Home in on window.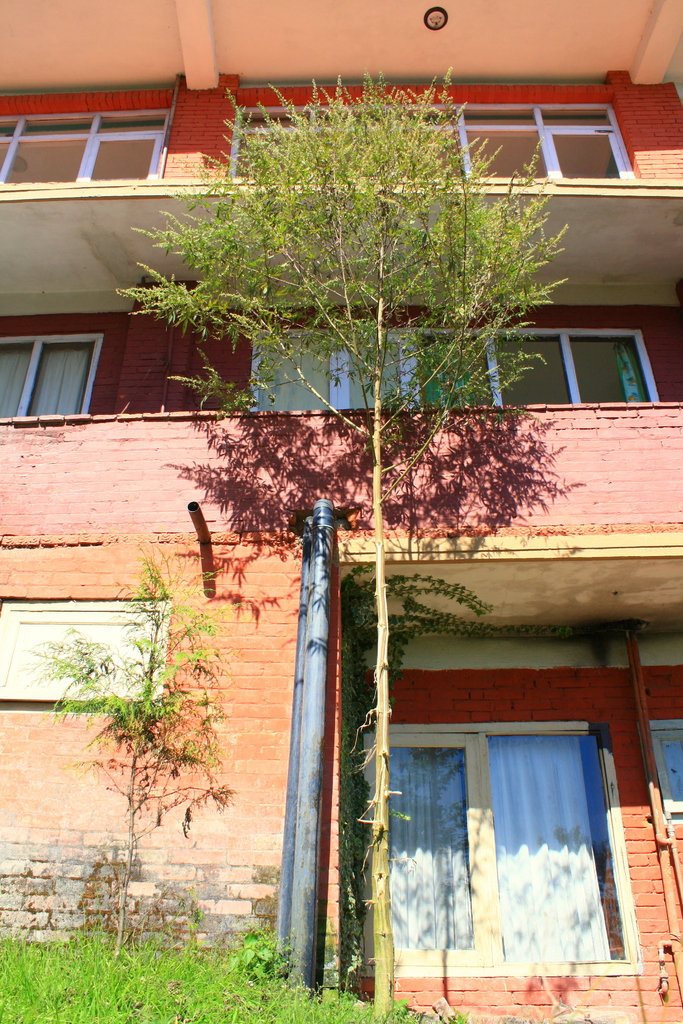
Homed in at (x1=246, y1=326, x2=659, y2=417).
